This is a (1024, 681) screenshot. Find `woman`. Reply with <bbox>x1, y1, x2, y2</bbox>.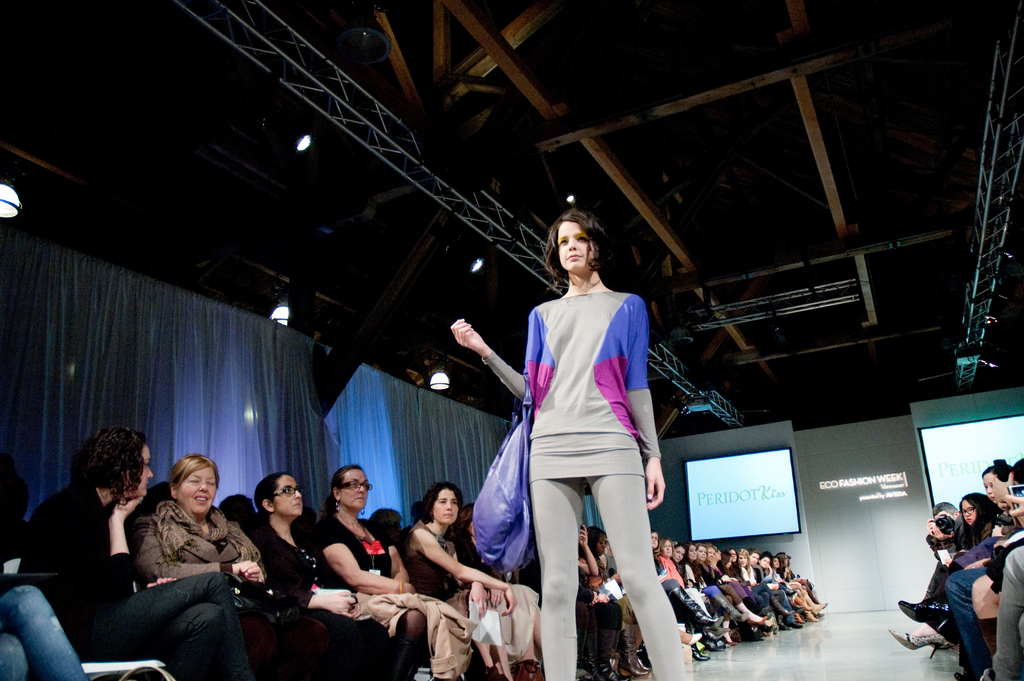
<bbox>400, 482, 550, 680</bbox>.
